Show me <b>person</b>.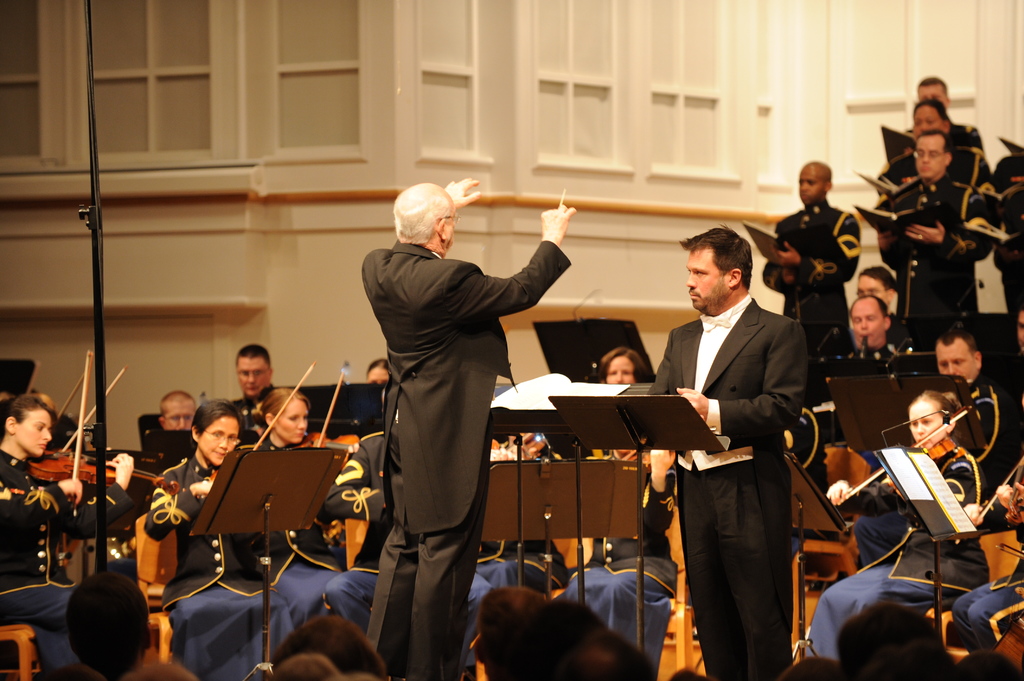
<b>person</b> is here: 362,178,576,680.
